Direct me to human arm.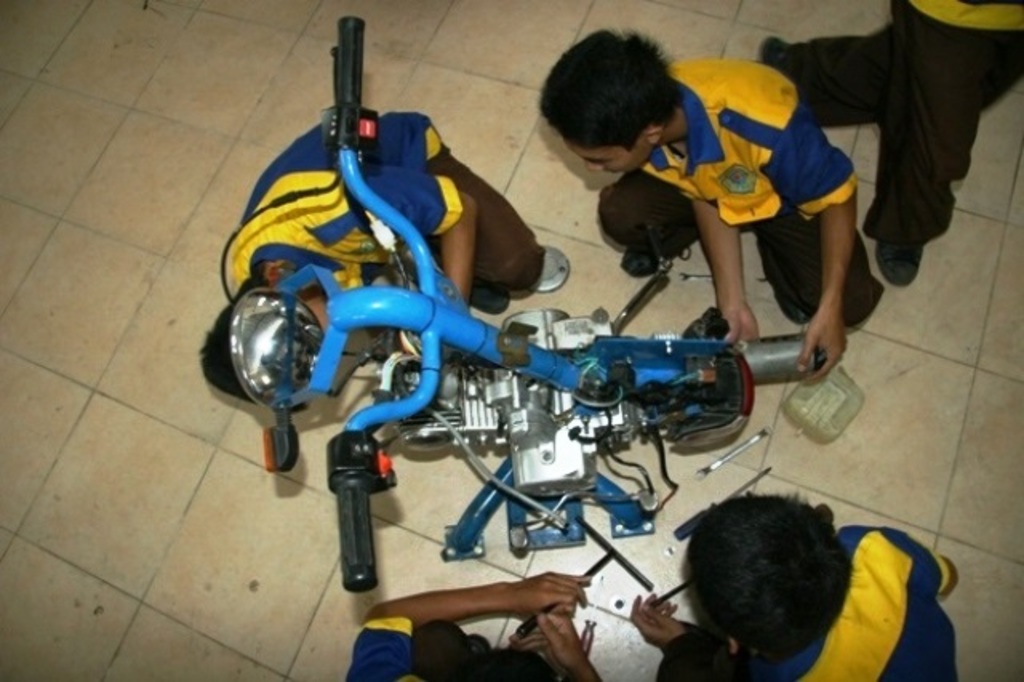
Direction: crop(539, 608, 611, 680).
